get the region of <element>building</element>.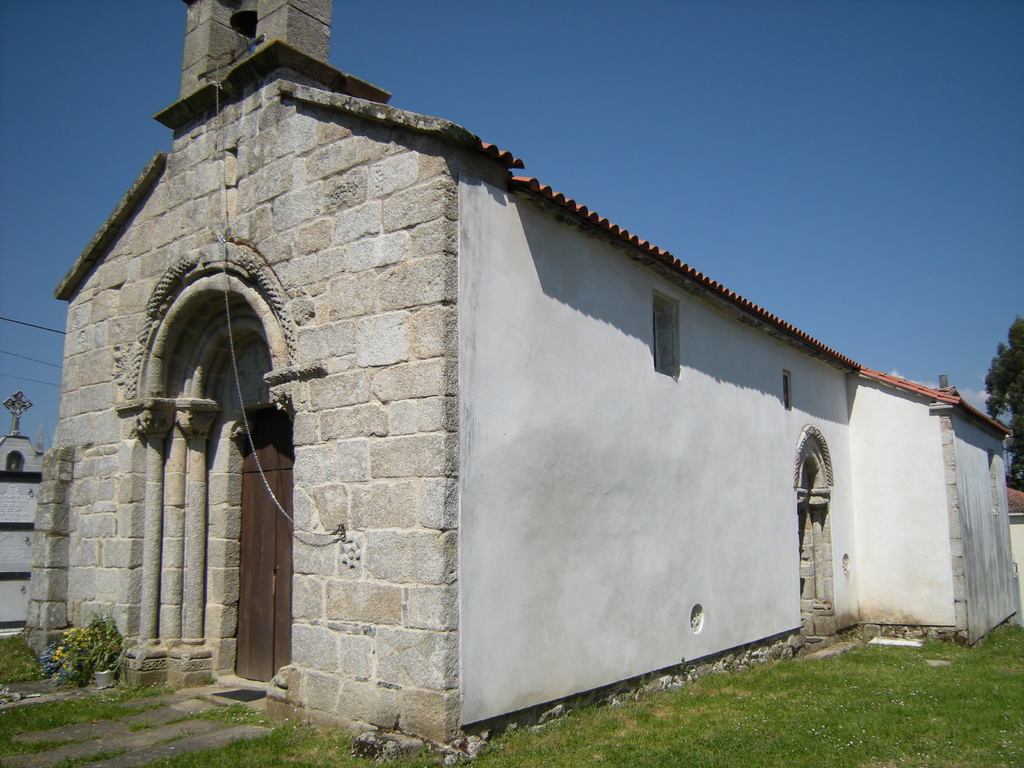
0, 391, 47, 630.
